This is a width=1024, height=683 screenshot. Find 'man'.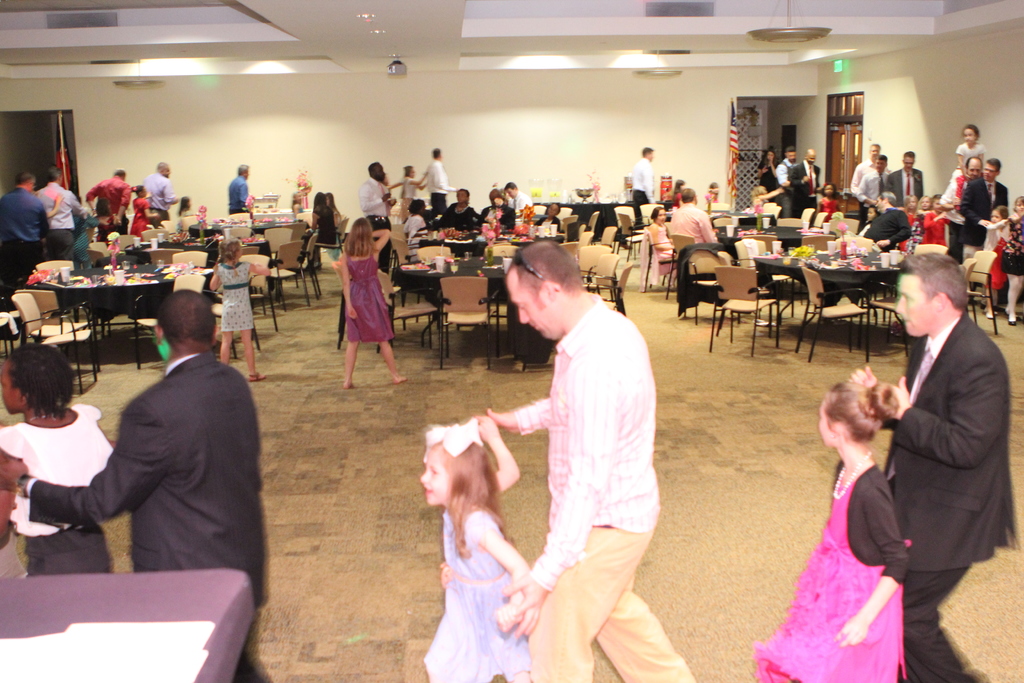
Bounding box: 1 287 274 682.
